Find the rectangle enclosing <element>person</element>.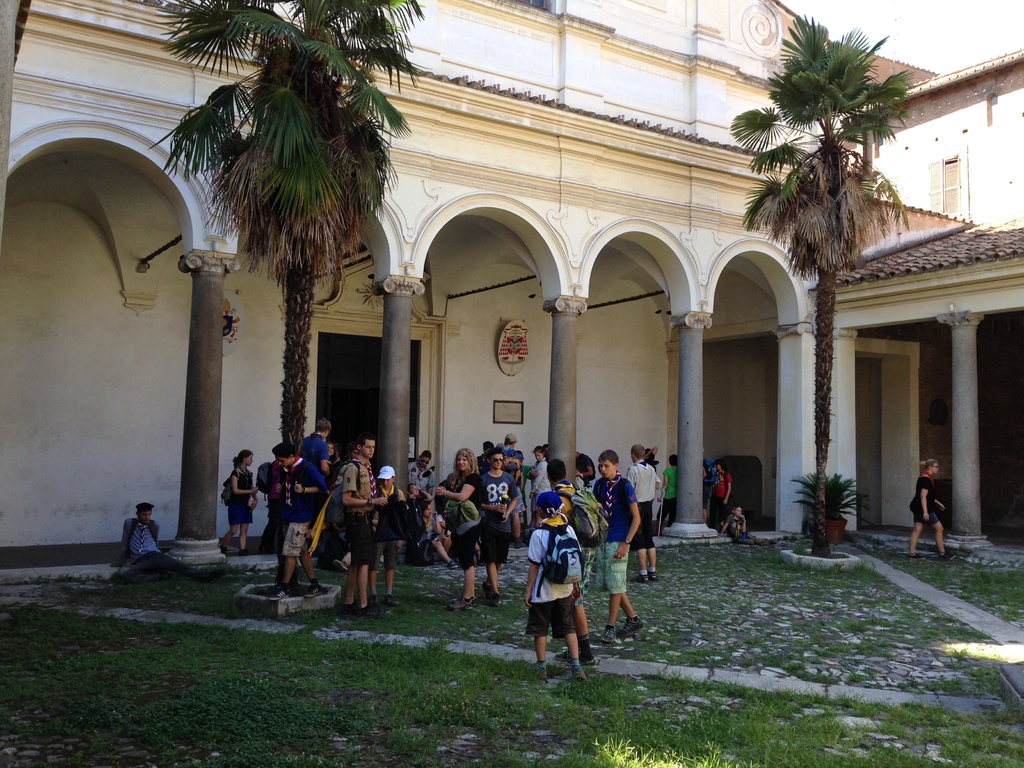
[left=419, top=500, right=458, bottom=570].
